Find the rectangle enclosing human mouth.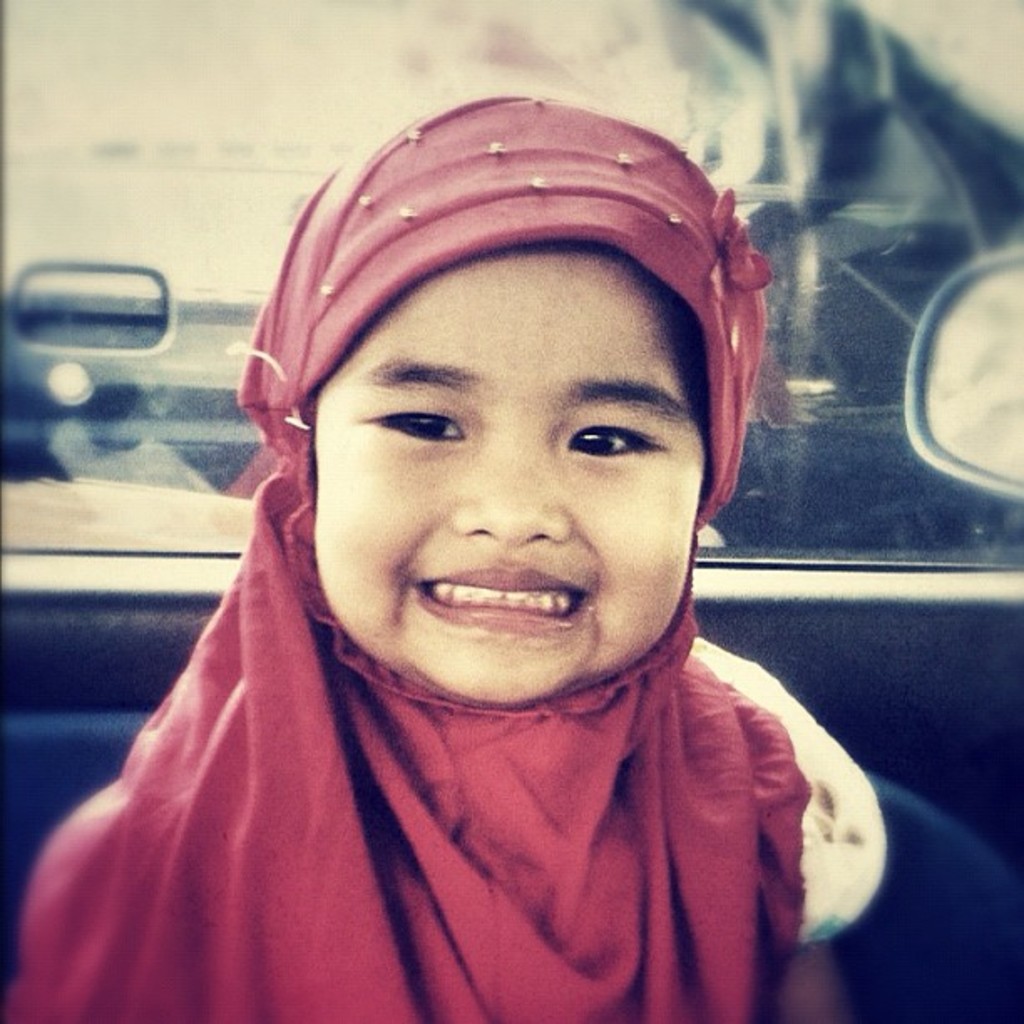
415:566:587:634.
